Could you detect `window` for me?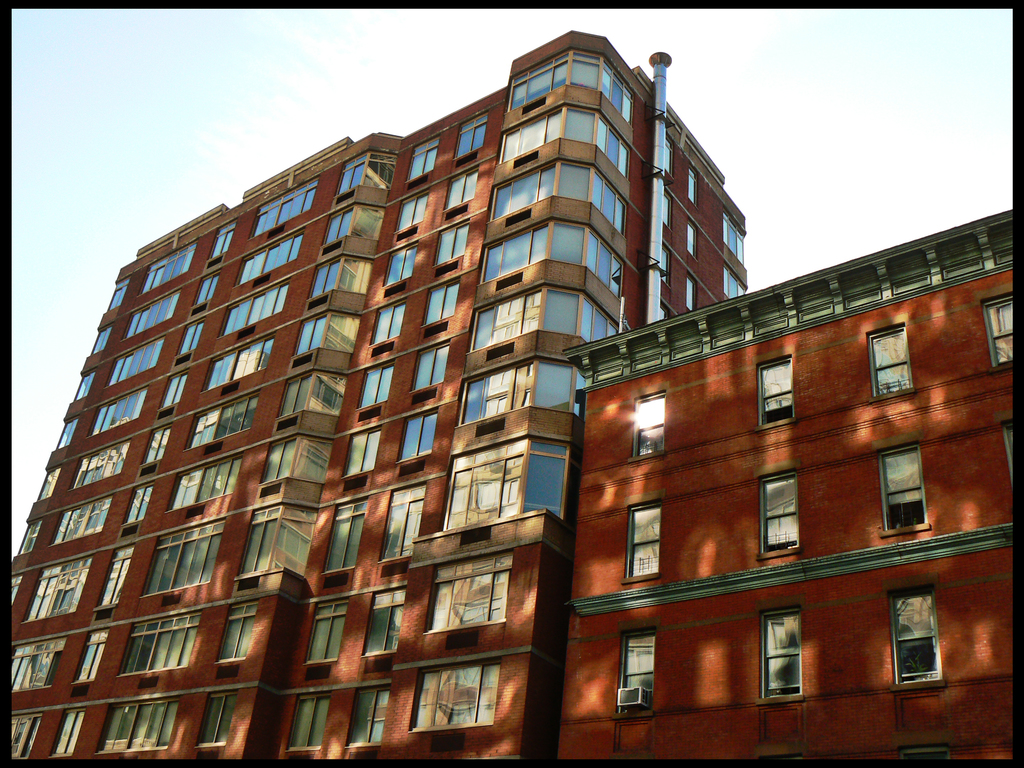
Detection result: <box>421,279,460,326</box>.
